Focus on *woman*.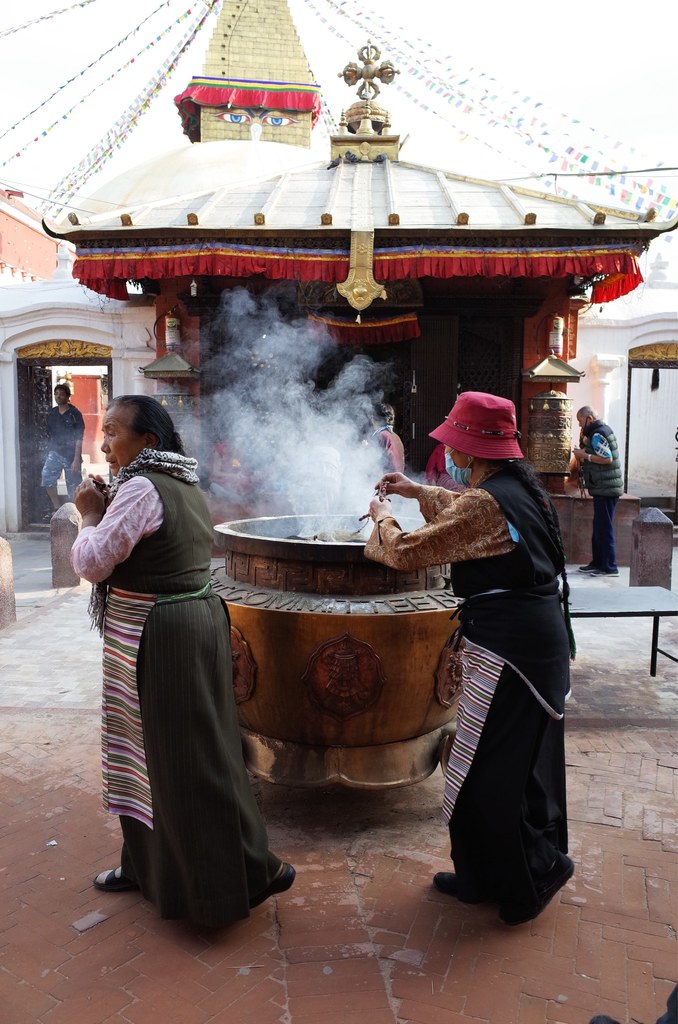
Focused at <region>356, 389, 590, 924</region>.
